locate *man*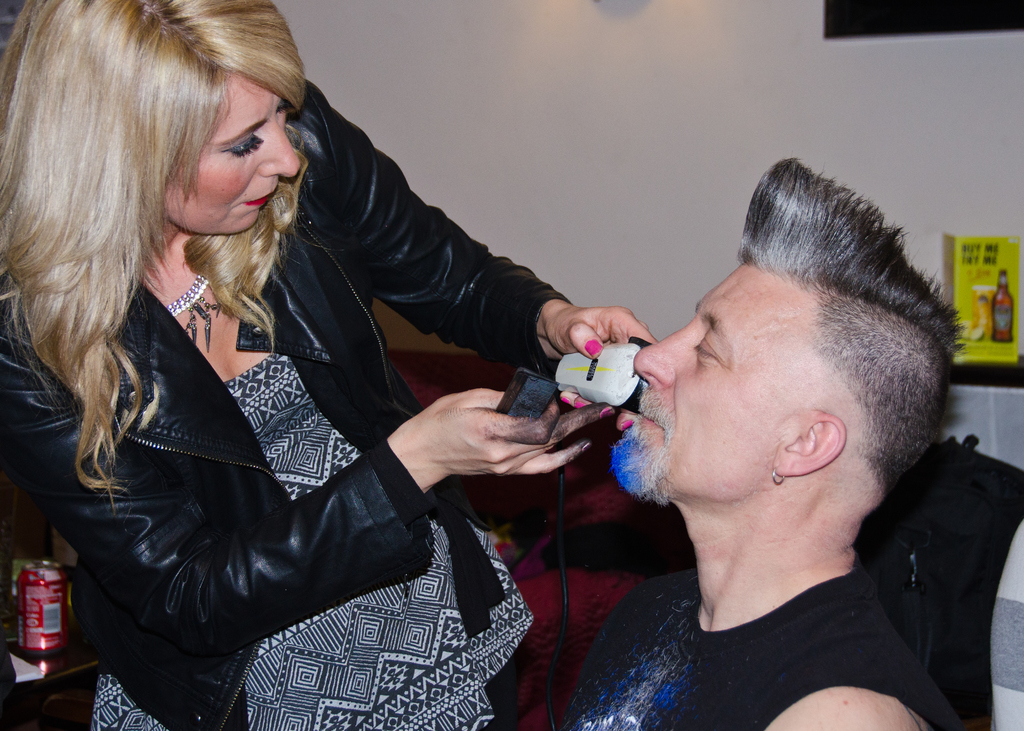
region(496, 145, 1023, 722)
